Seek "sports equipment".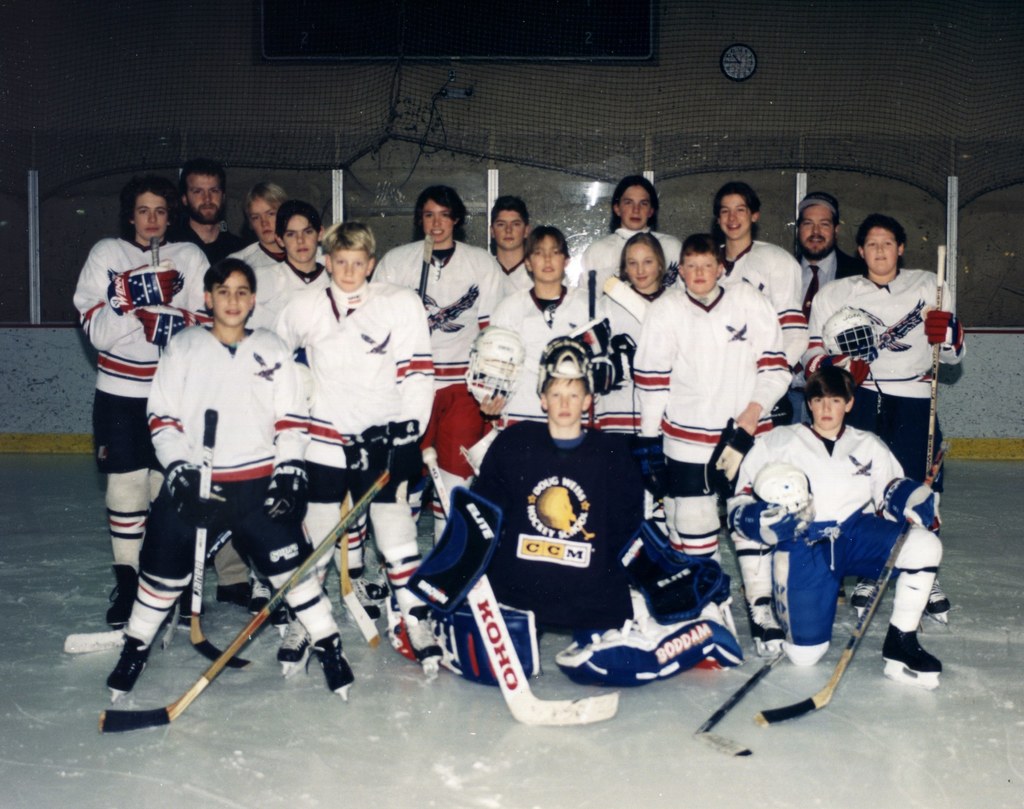
l=99, t=467, r=388, b=733.
